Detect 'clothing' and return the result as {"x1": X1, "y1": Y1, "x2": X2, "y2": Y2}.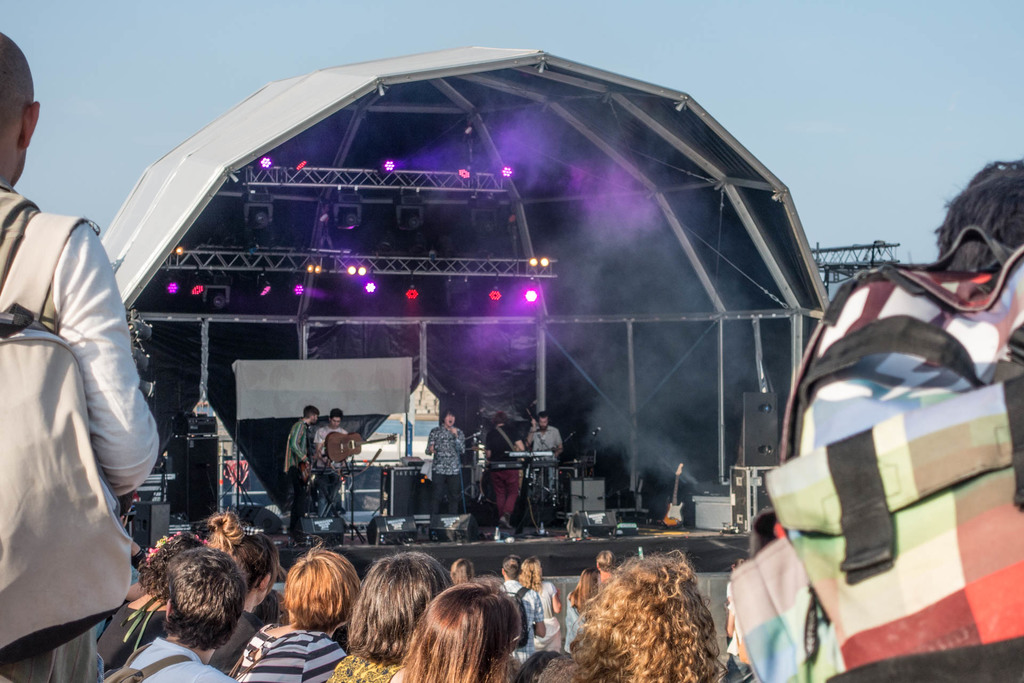
{"x1": 484, "y1": 429, "x2": 518, "y2": 522}.
